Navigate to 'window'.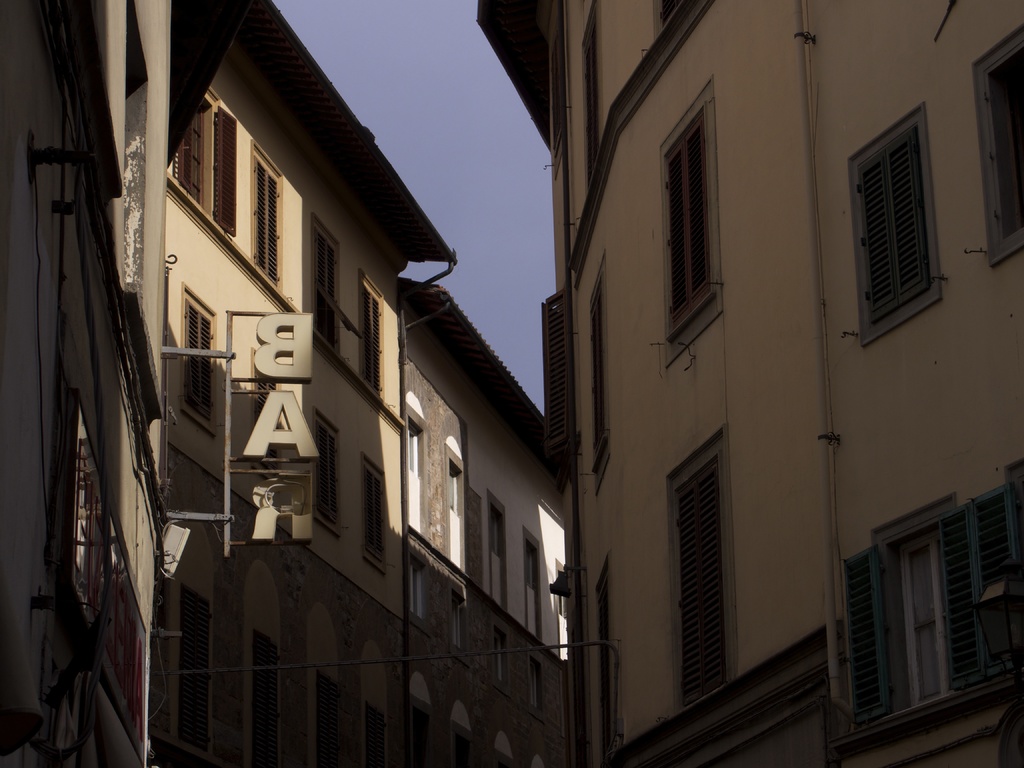
Navigation target: region(660, 78, 724, 367).
